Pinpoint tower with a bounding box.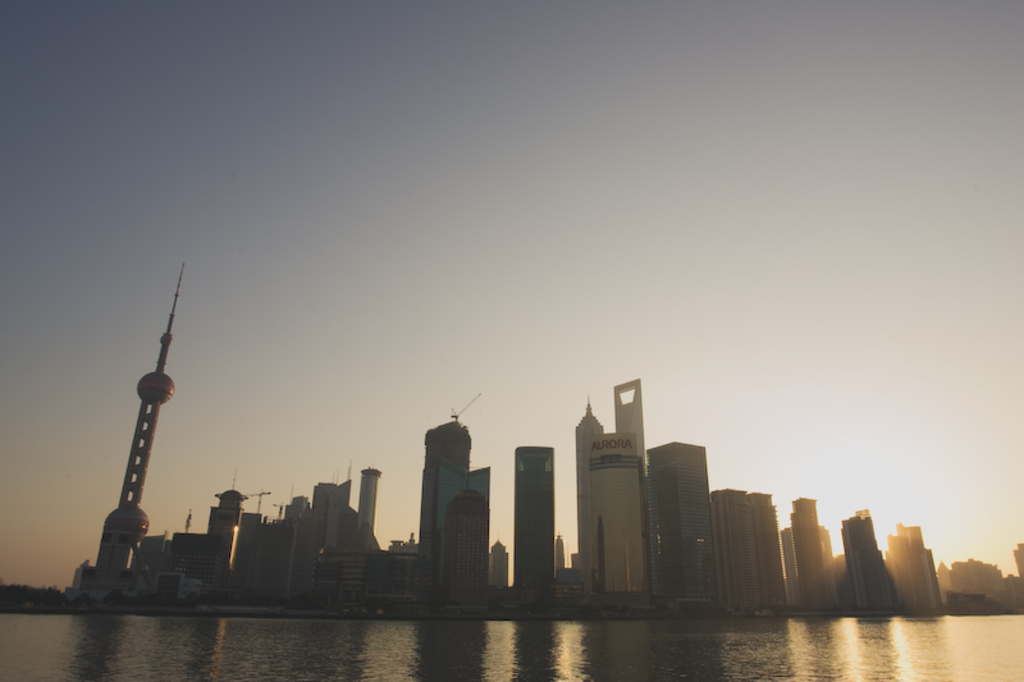
782 499 824 610.
